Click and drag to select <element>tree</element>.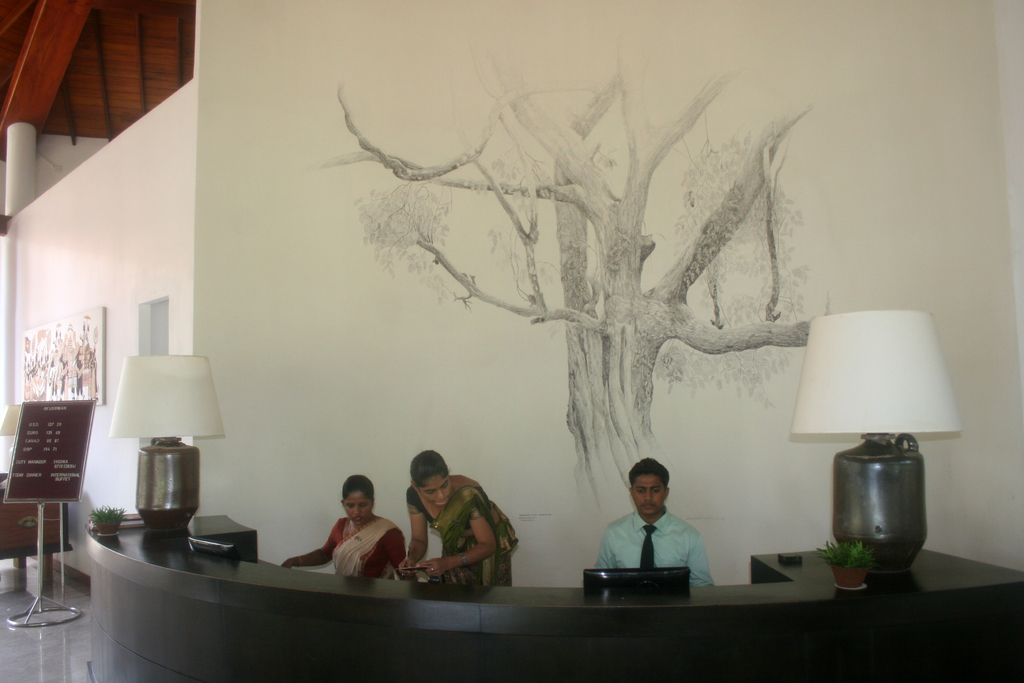
Selection: {"x1": 385, "y1": 58, "x2": 836, "y2": 479}.
